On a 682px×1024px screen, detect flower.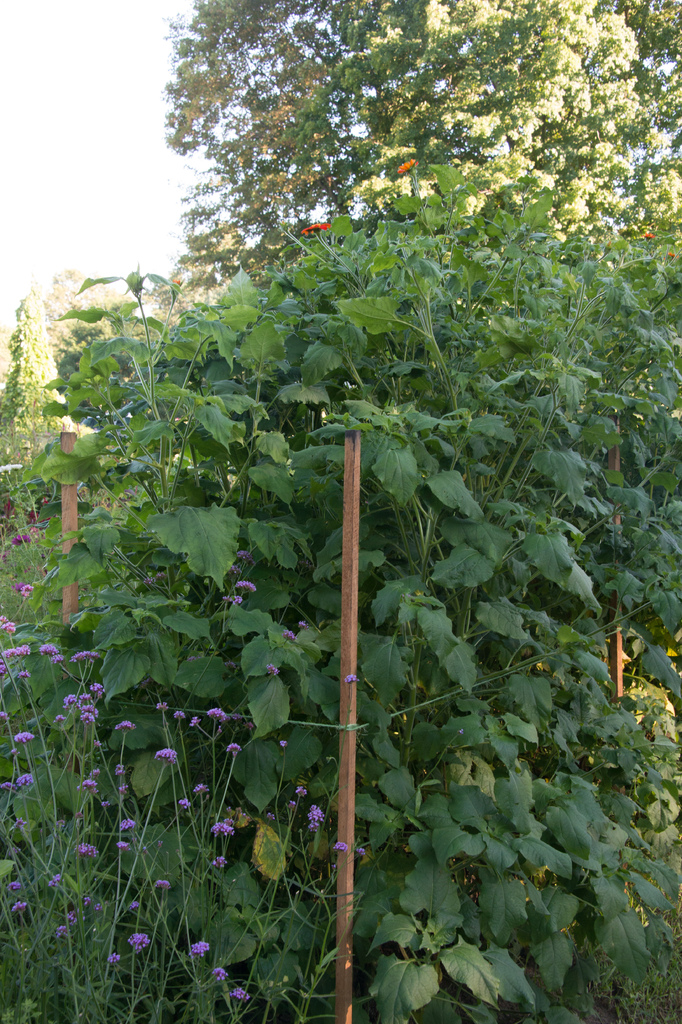
265 662 283 678.
